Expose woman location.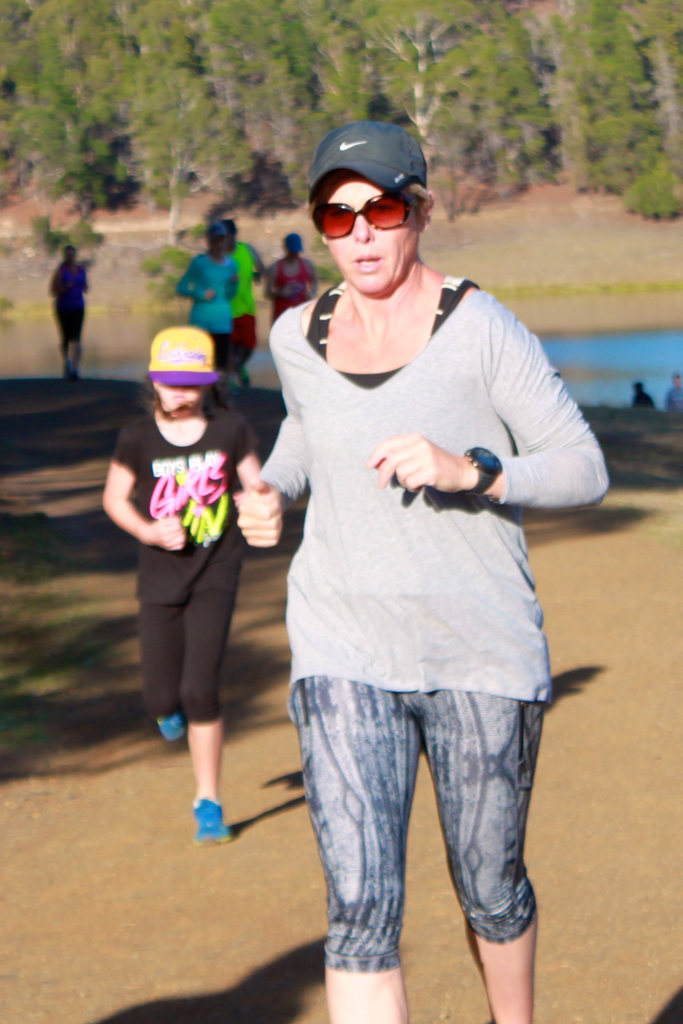
Exposed at detection(177, 220, 239, 405).
